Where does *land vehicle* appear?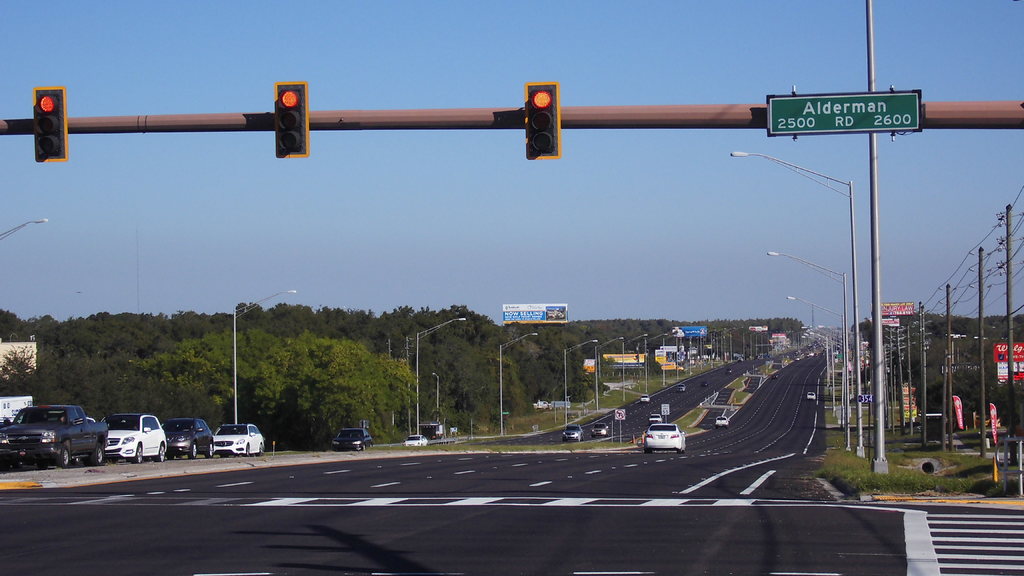
Appears at 161/418/215/460.
